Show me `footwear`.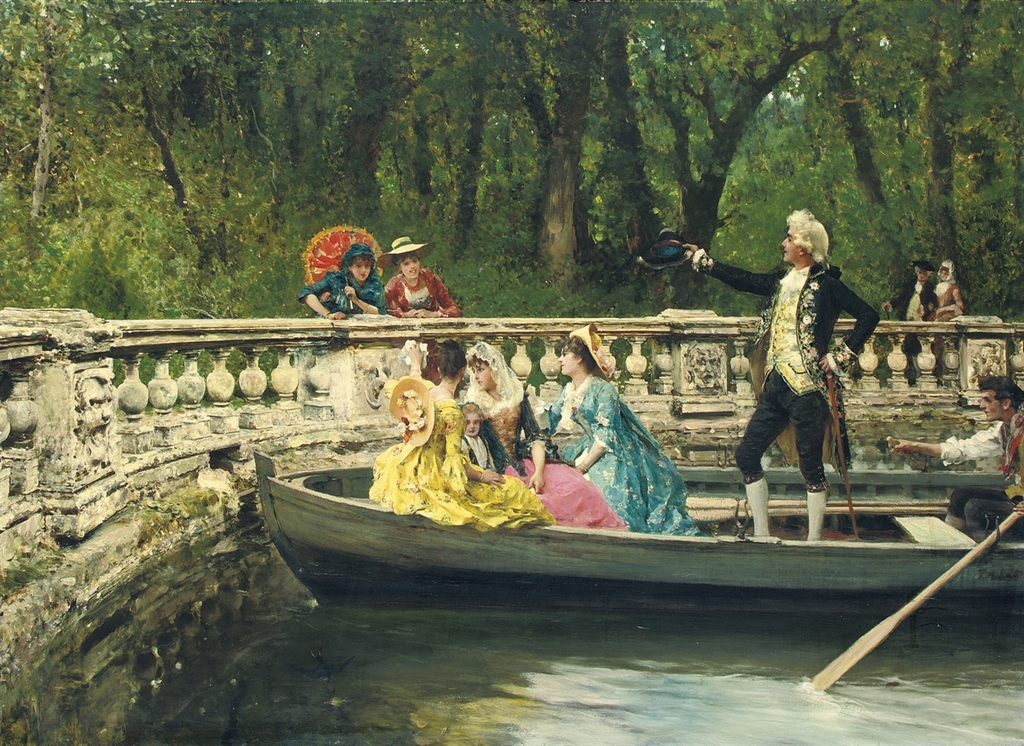
`footwear` is here: (left=804, top=483, right=833, bottom=543).
